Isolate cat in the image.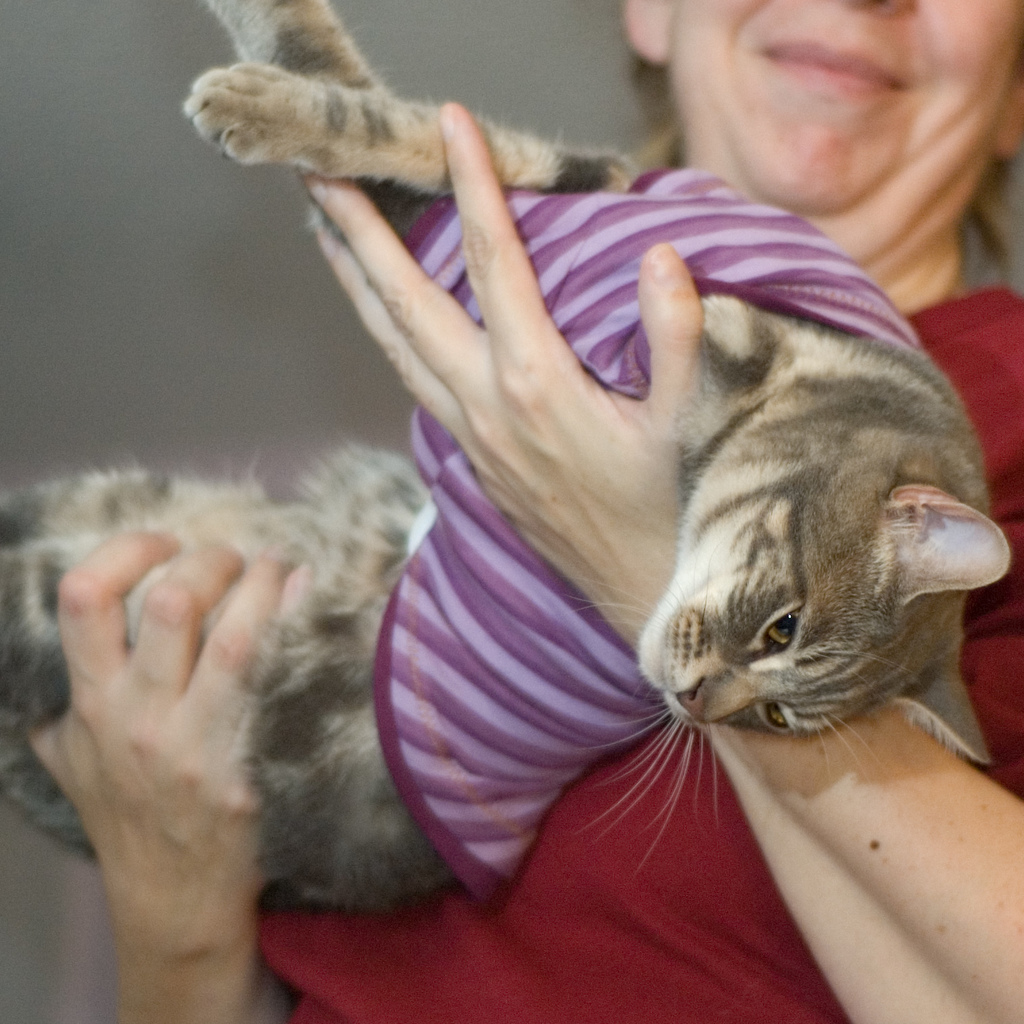
Isolated region: <region>0, 0, 1022, 927</region>.
